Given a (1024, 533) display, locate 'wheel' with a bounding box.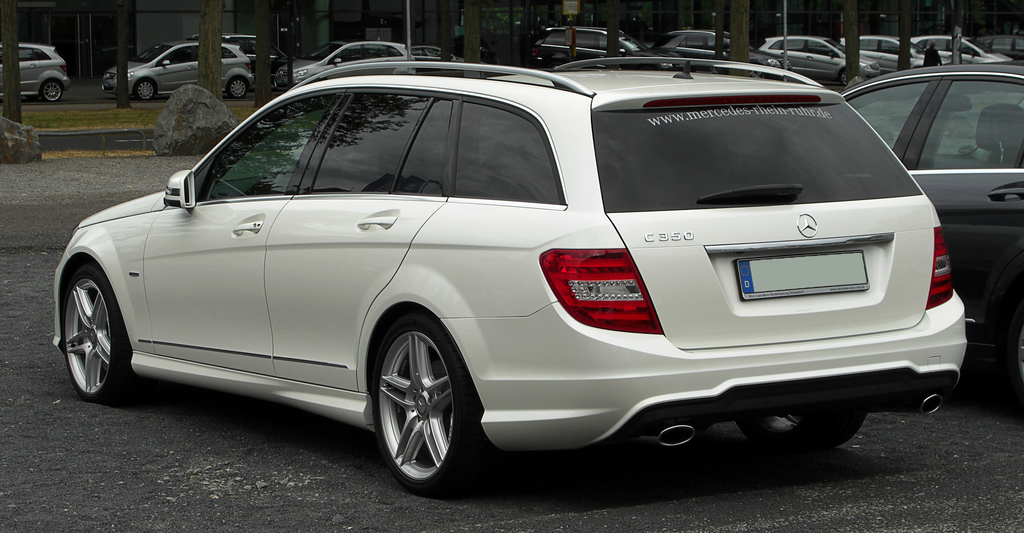
Located: crop(741, 403, 872, 453).
